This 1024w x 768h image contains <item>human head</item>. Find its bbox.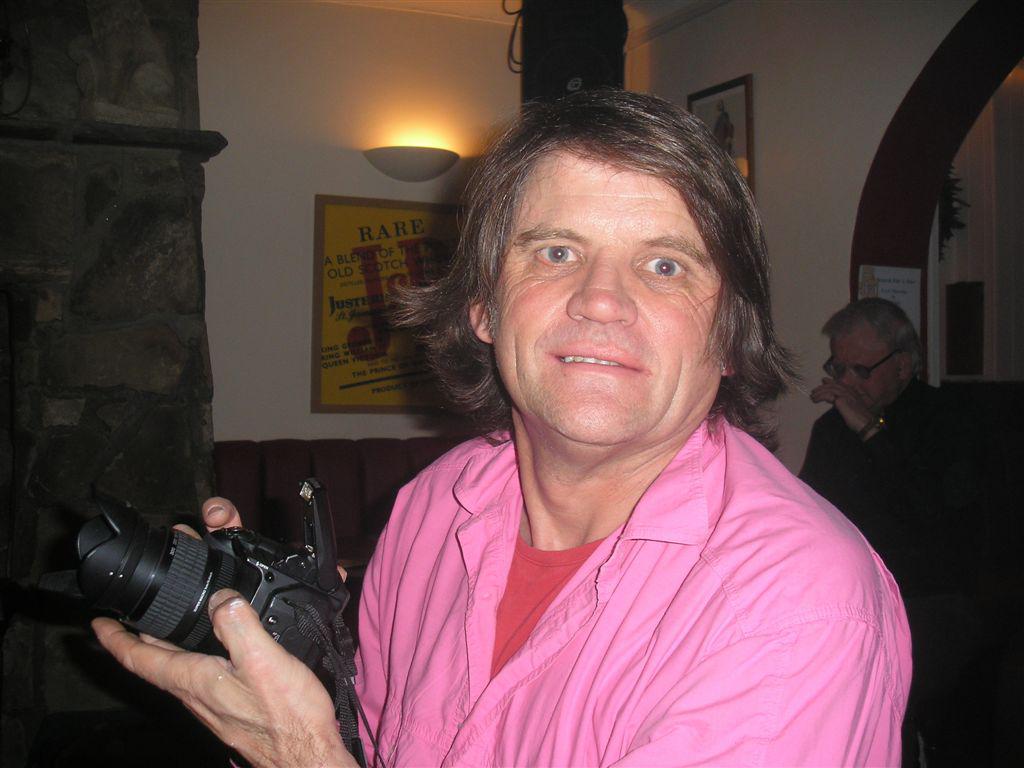
(left=820, top=292, right=921, bottom=420).
